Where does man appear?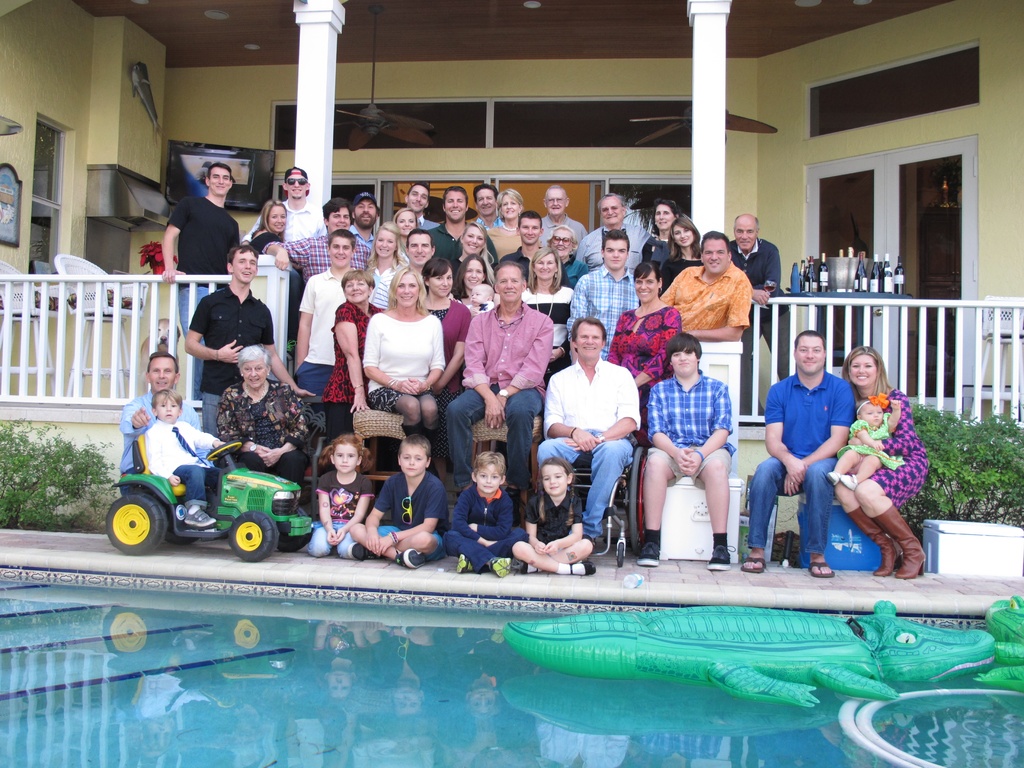
Appears at <box>237,156,331,252</box>.
